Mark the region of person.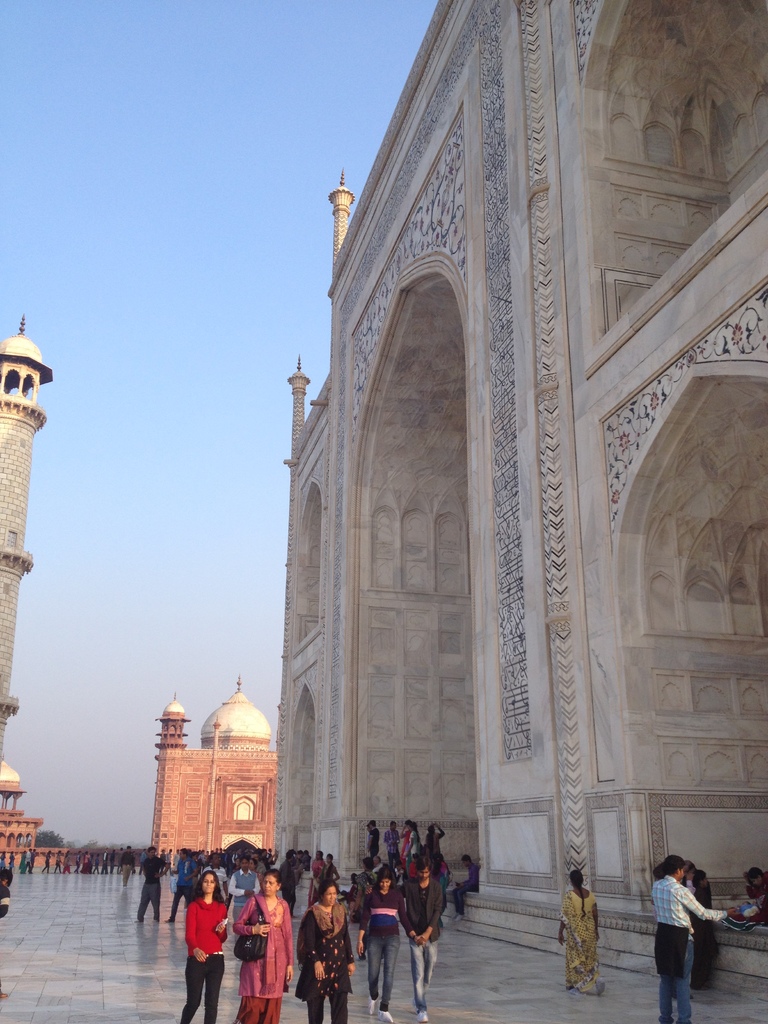
Region: x1=172, y1=848, x2=181, y2=871.
